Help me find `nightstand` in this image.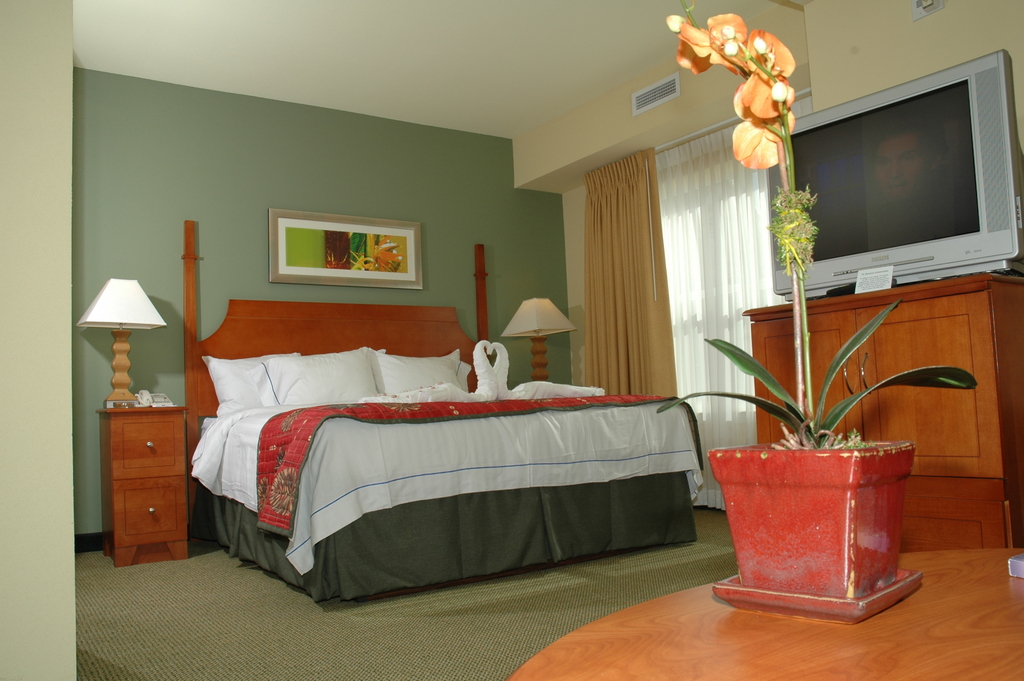
Found it: {"x1": 95, "y1": 386, "x2": 180, "y2": 557}.
